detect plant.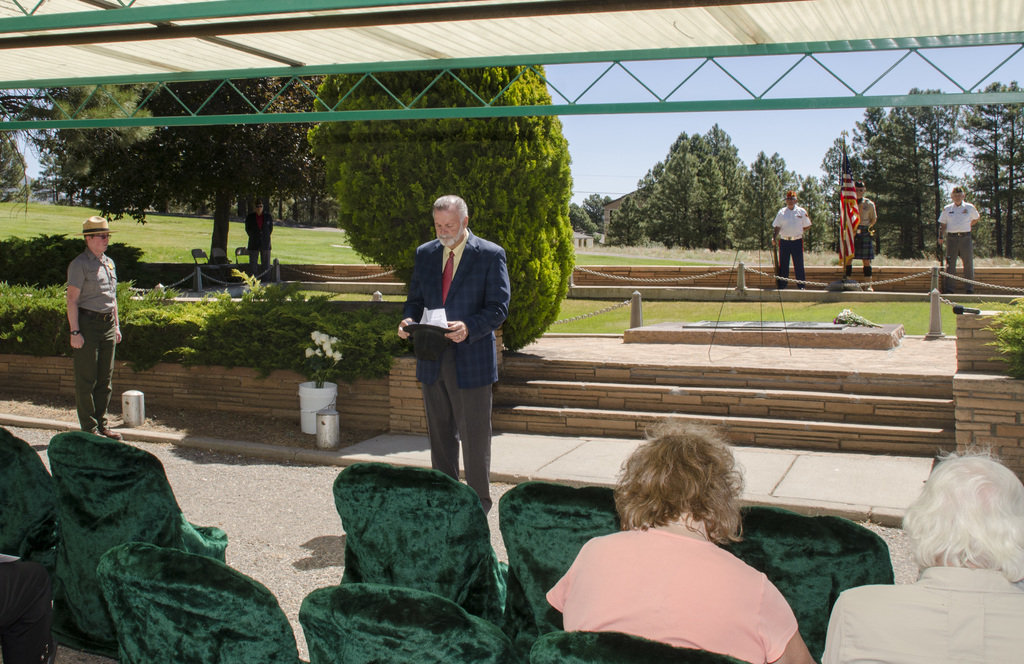
Detected at {"x1": 0, "y1": 225, "x2": 168, "y2": 286}.
